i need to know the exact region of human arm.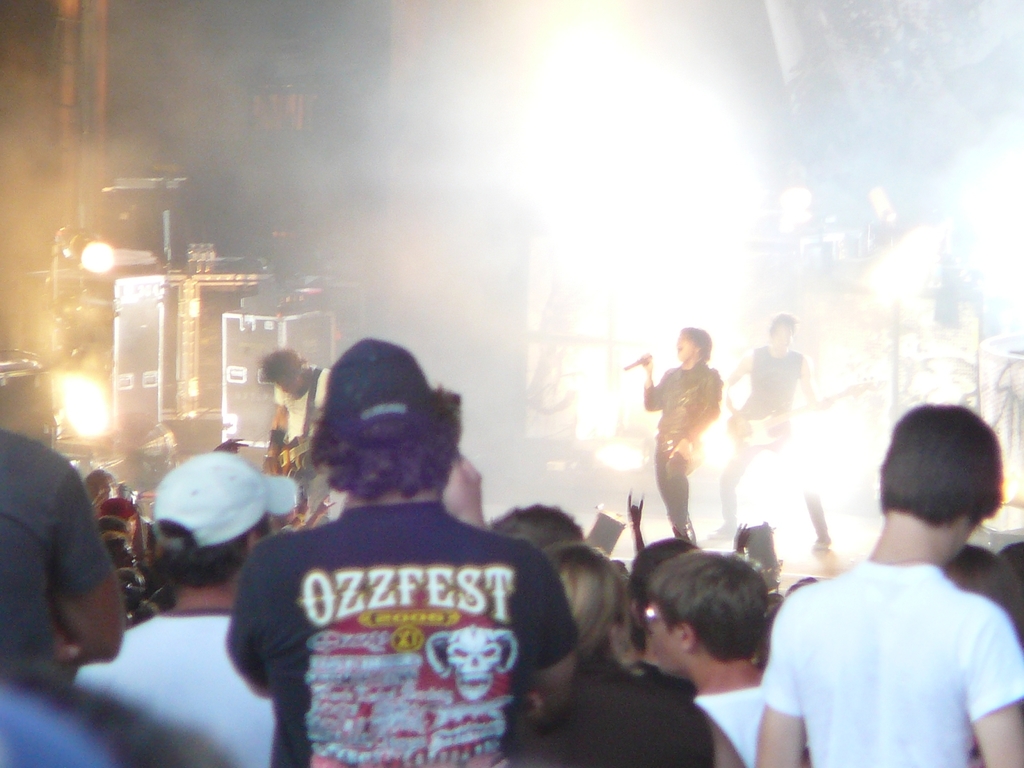
Region: detection(752, 598, 804, 767).
